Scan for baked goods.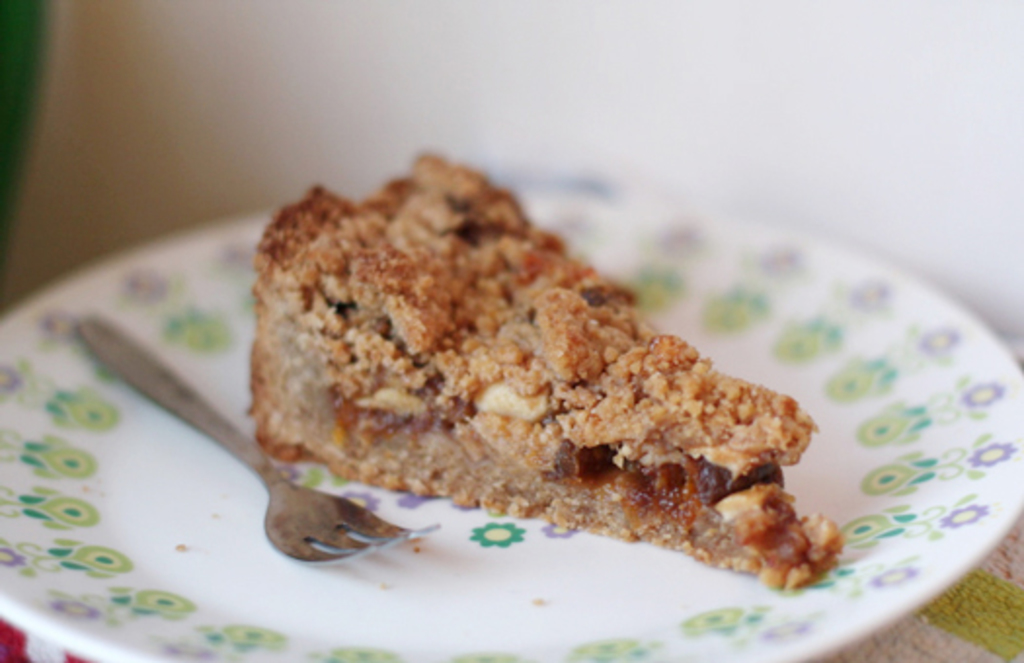
Scan result: left=228, top=160, right=884, bottom=595.
